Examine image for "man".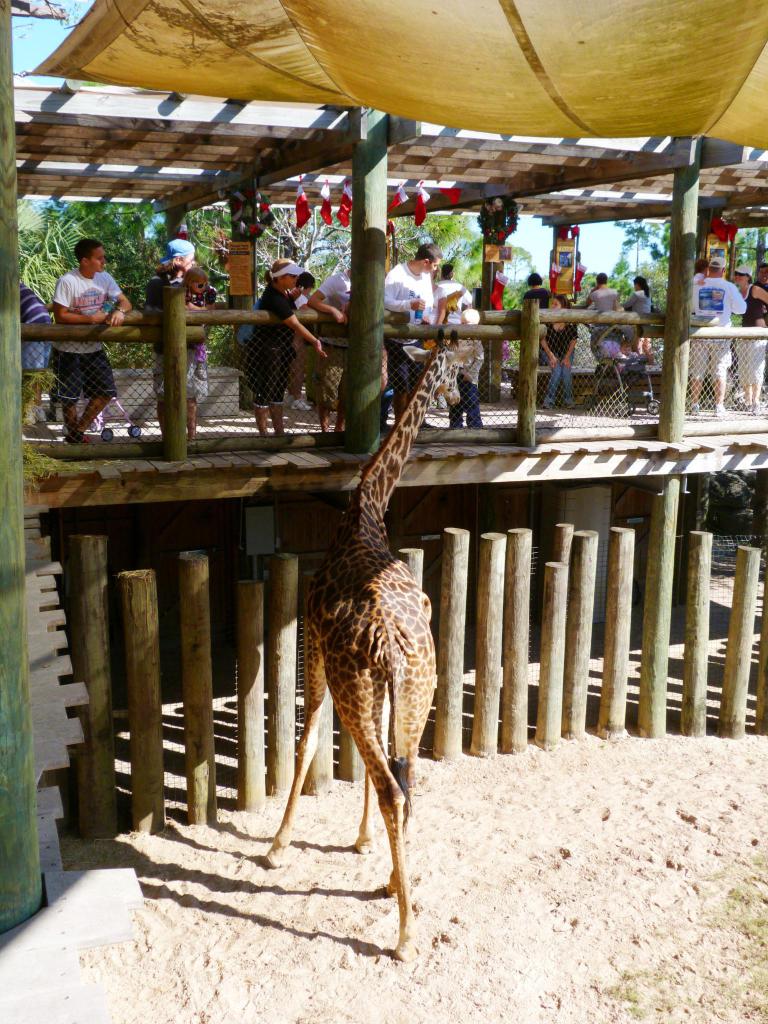
Examination result: 682,256,747,420.
